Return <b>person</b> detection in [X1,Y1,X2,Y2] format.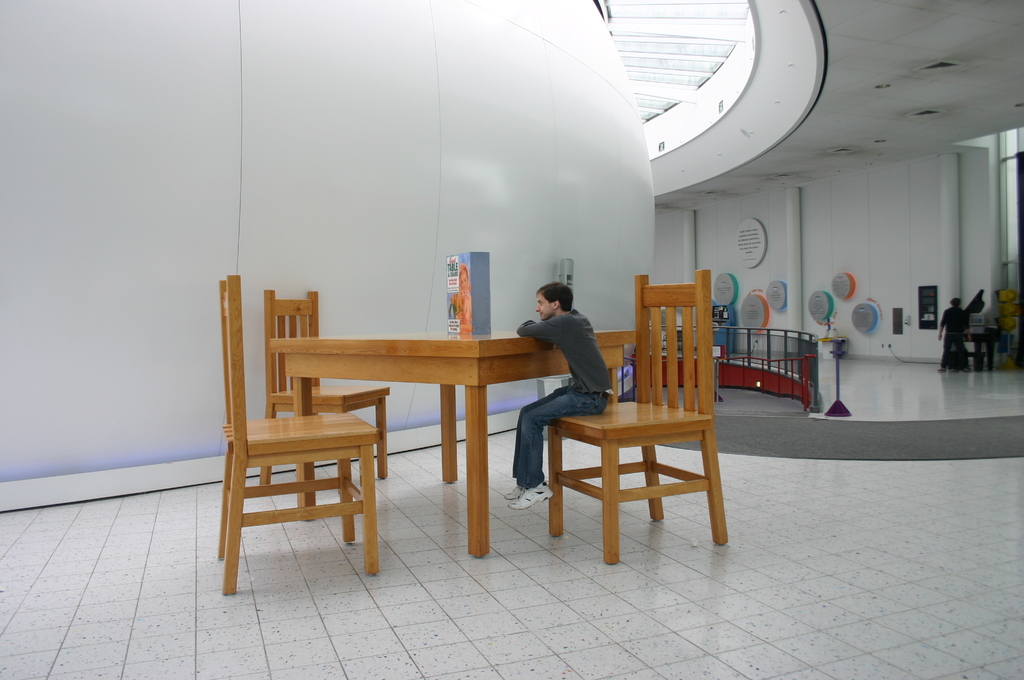
[451,258,472,336].
